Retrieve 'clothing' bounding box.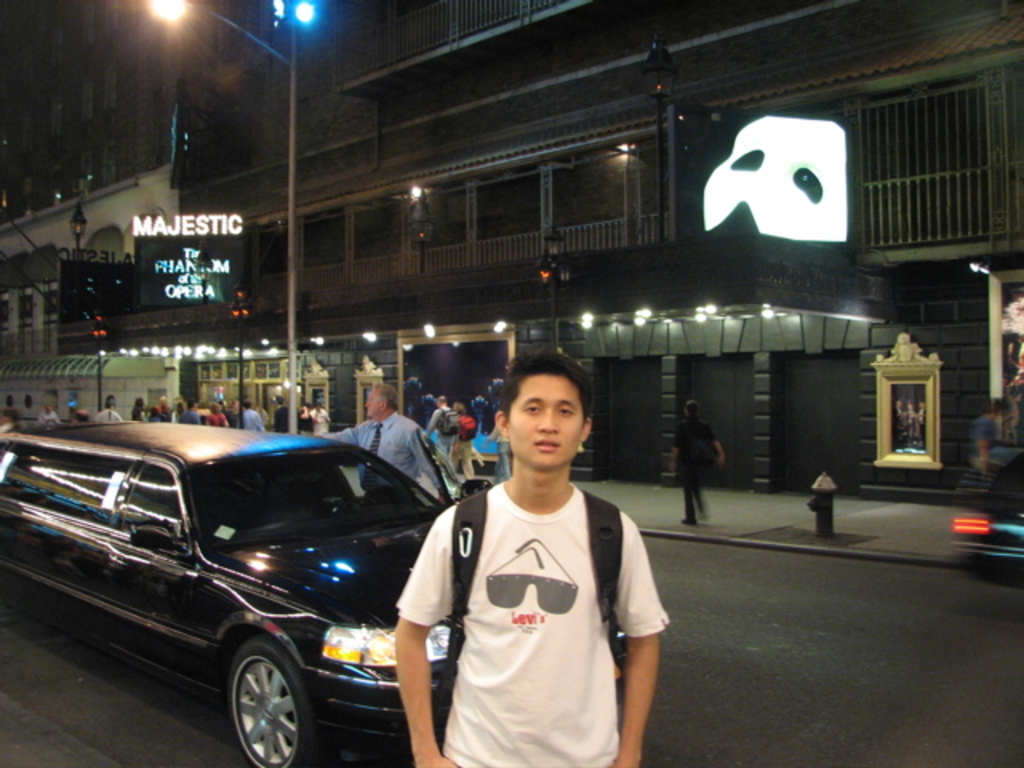
Bounding box: box(386, 474, 669, 766).
